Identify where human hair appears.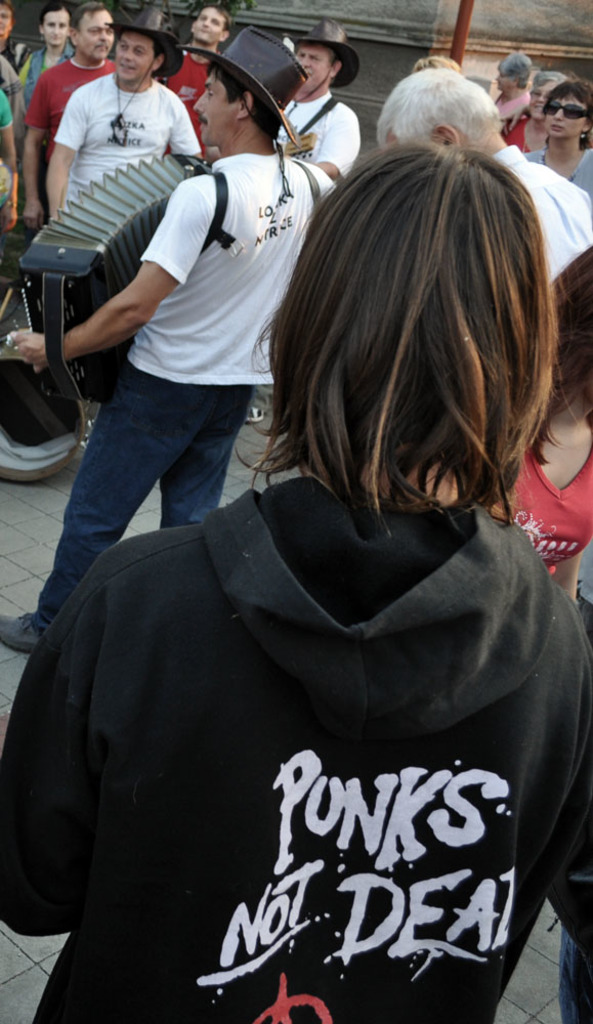
Appears at [329, 43, 350, 68].
